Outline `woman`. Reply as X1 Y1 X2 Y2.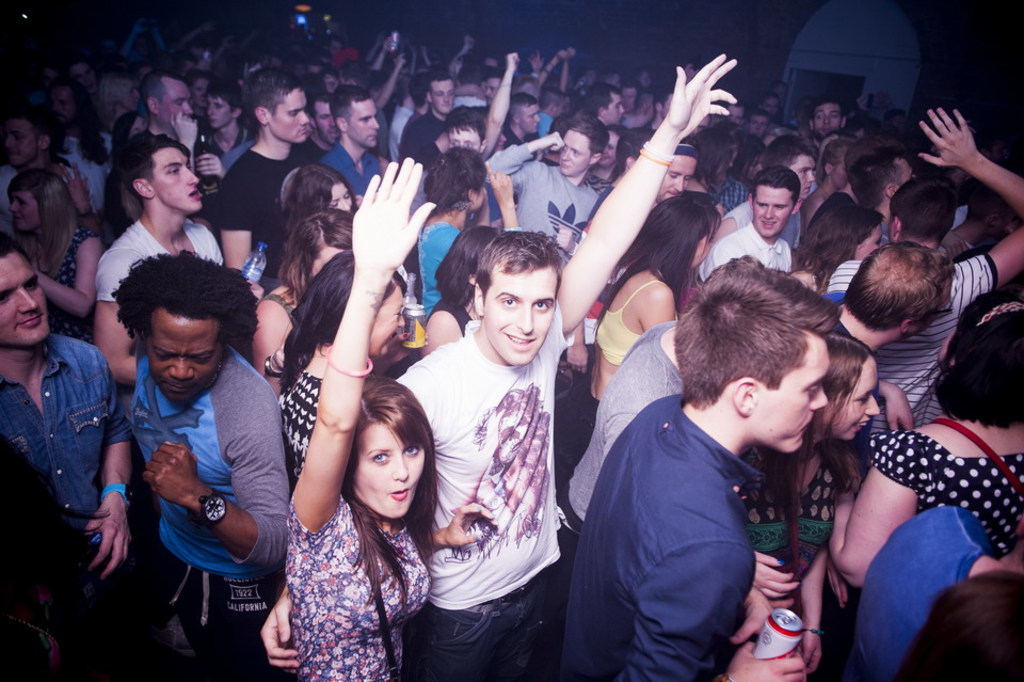
828 285 1023 597.
